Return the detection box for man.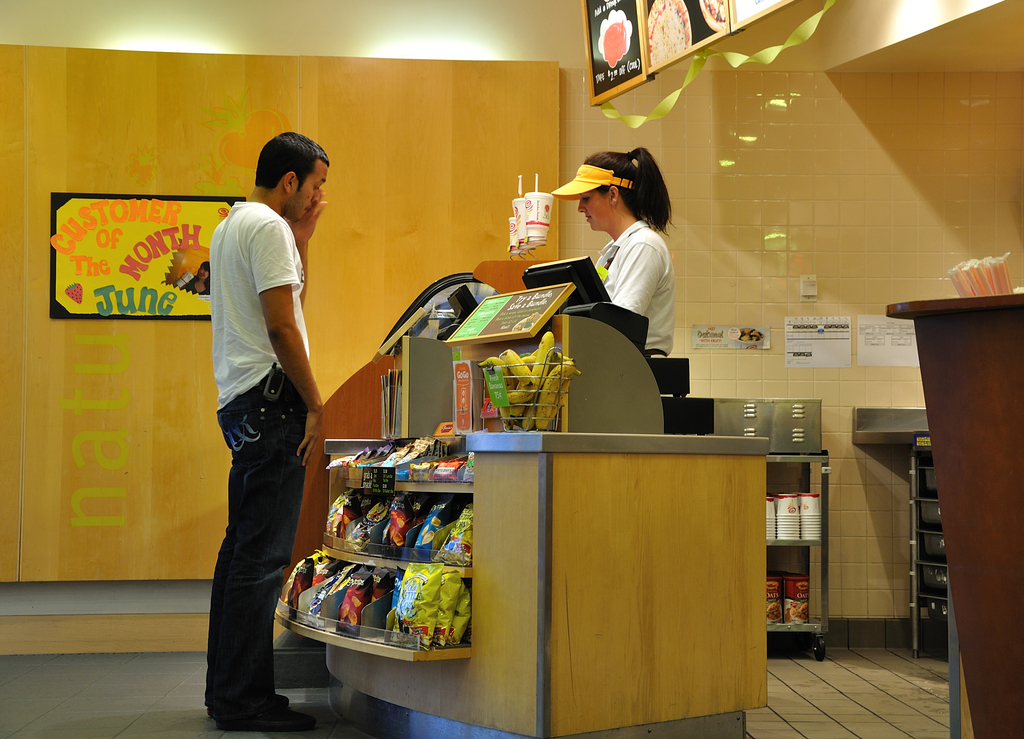
bbox=(182, 134, 330, 714).
